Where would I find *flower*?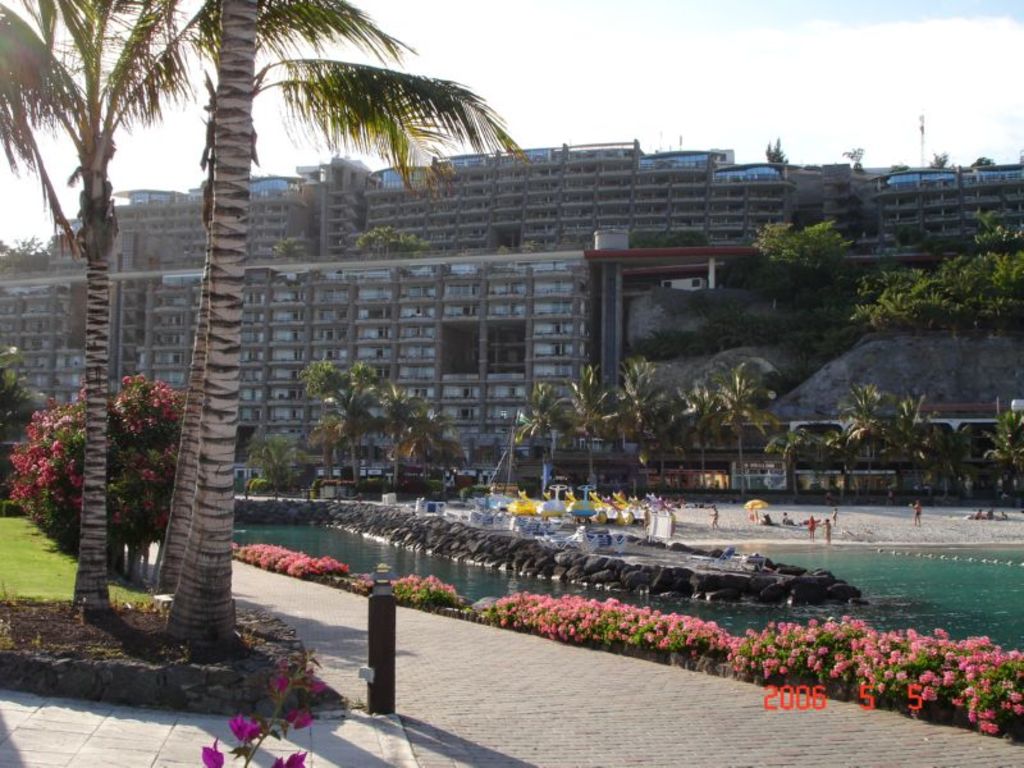
At bbox=(269, 748, 321, 767).
